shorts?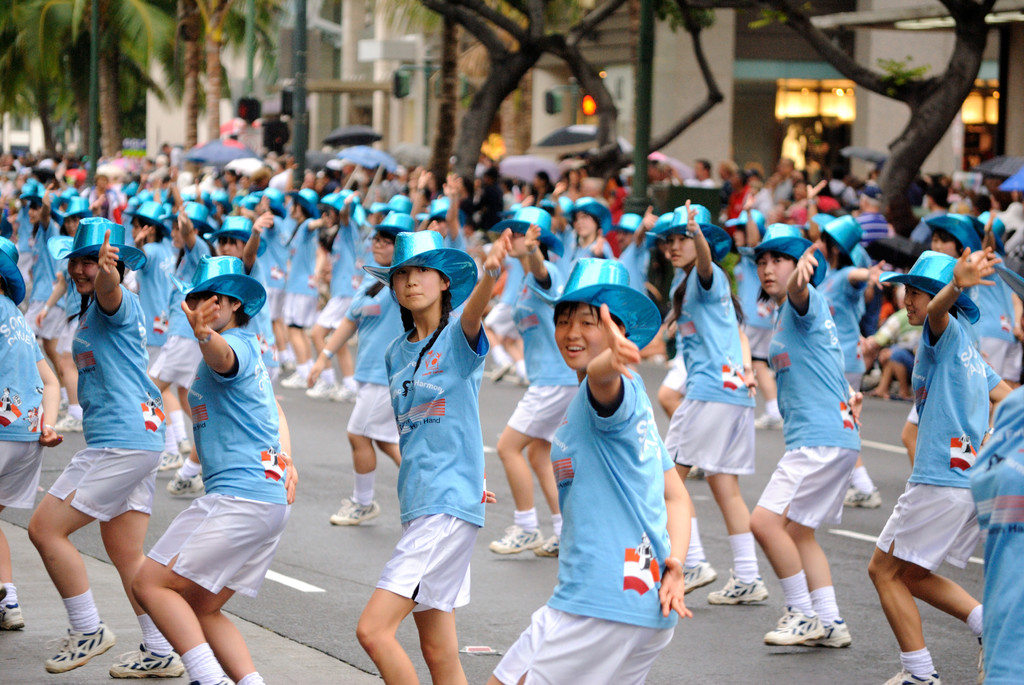
0, 439, 43, 505
